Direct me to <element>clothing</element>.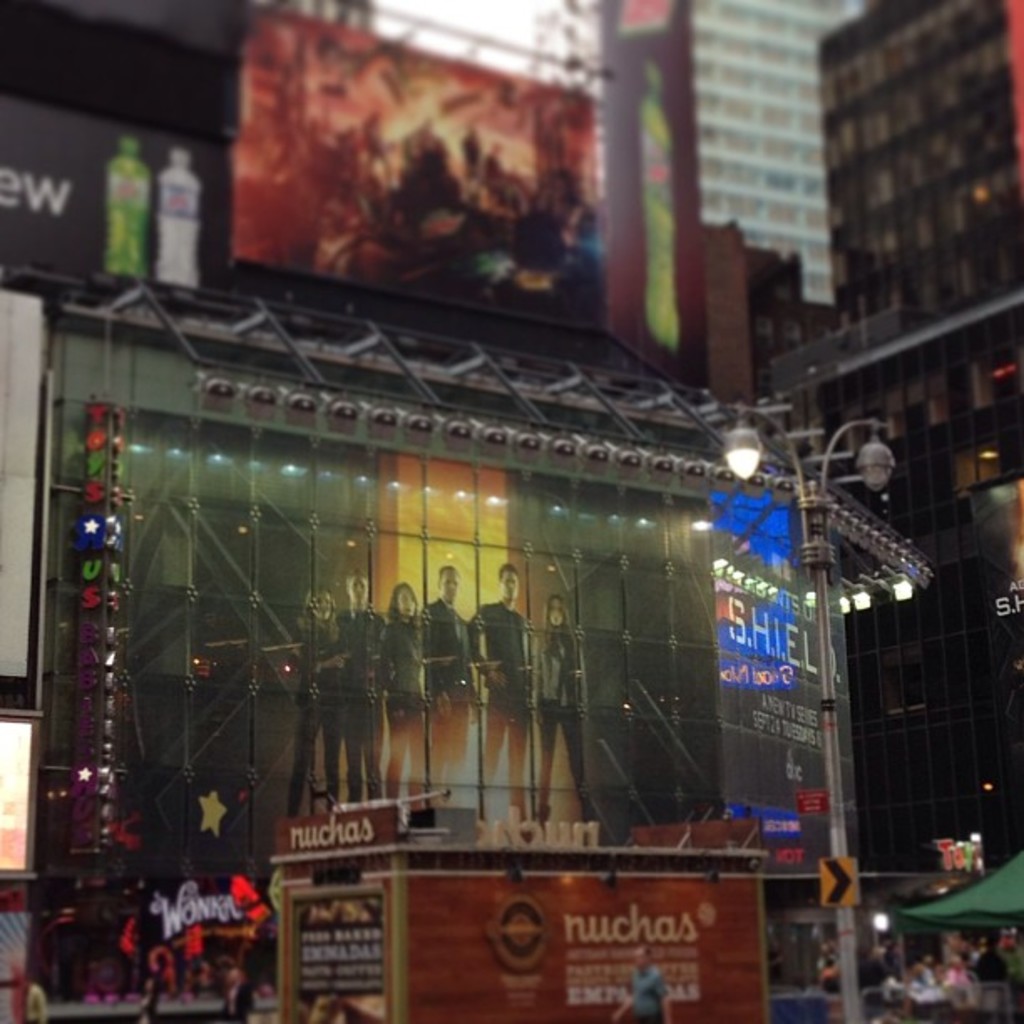
Direction: box=[380, 624, 418, 806].
